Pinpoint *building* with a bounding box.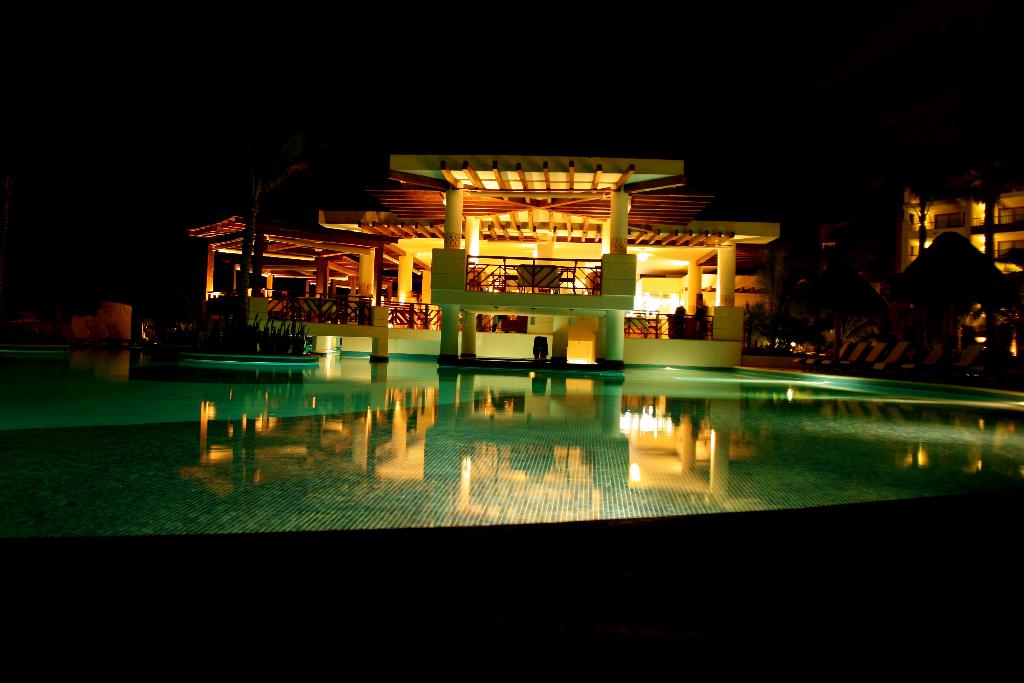
l=193, t=150, r=781, b=366.
